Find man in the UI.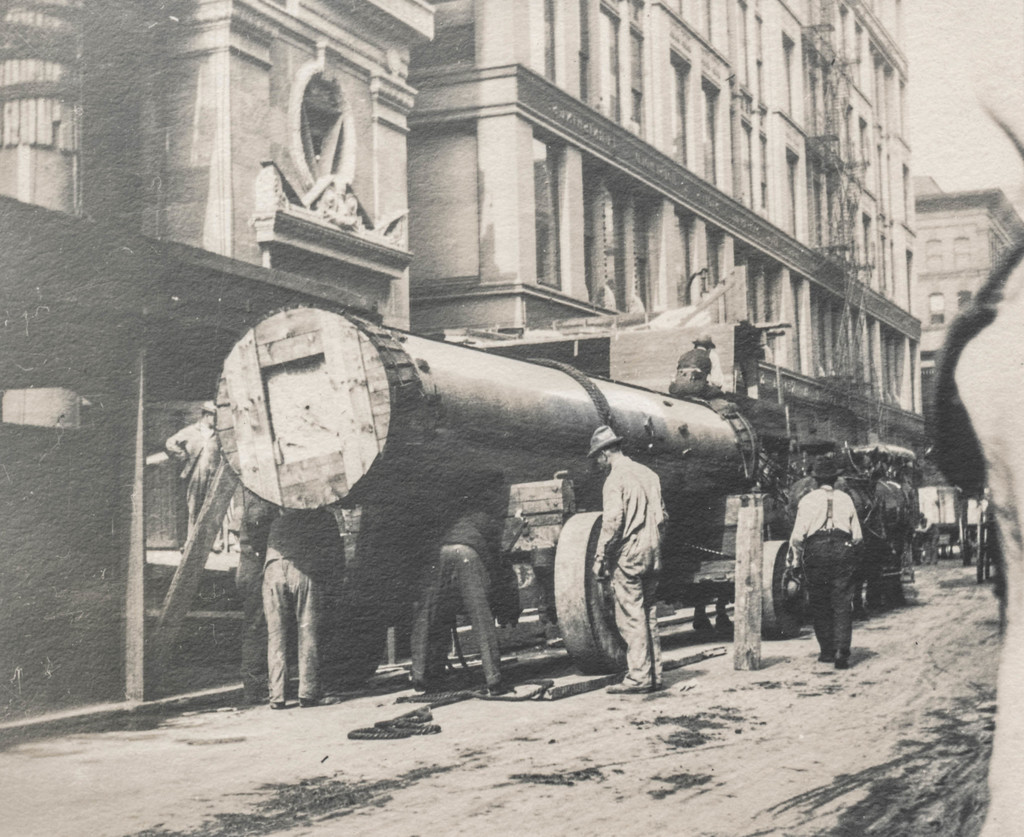
UI element at left=418, top=503, right=510, bottom=693.
